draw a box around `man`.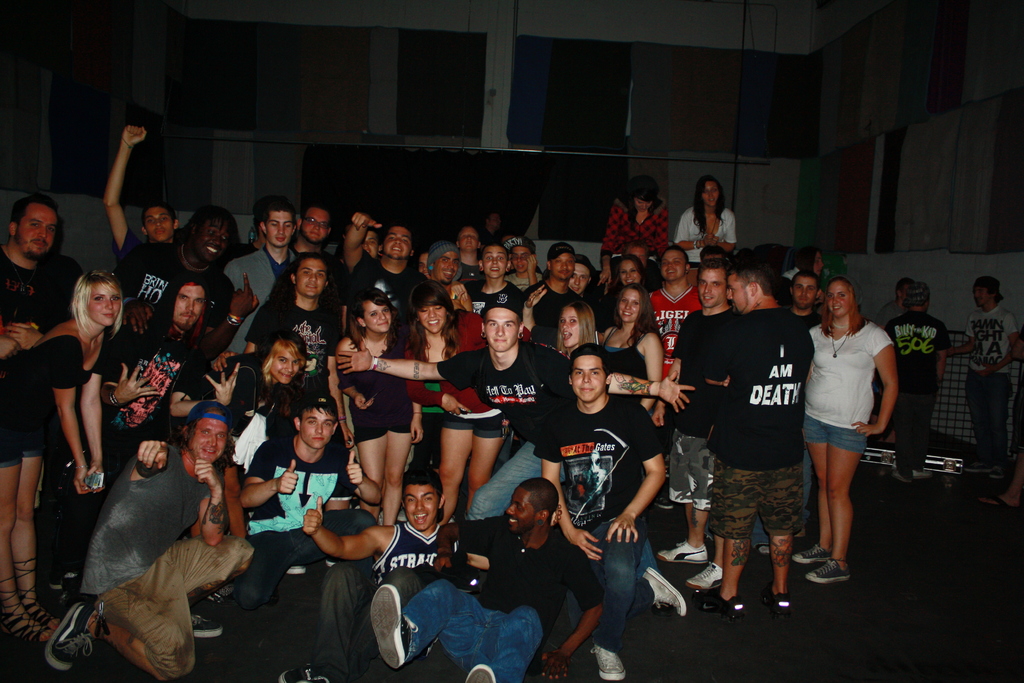
<region>358, 465, 613, 682</region>.
